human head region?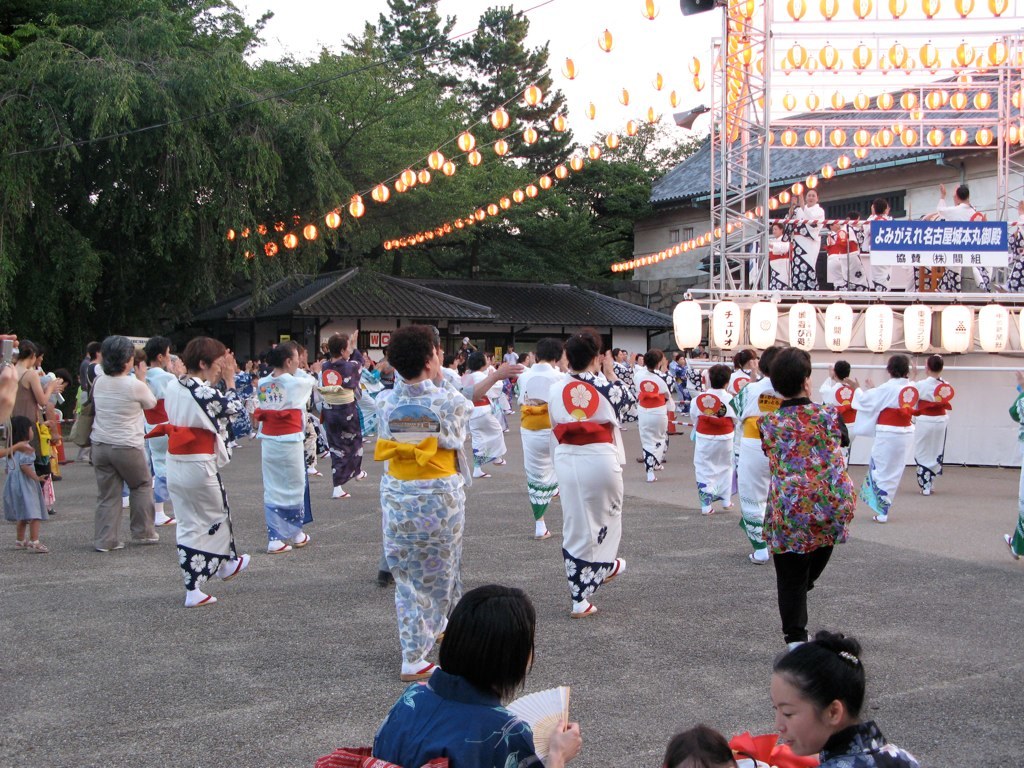
447,354,464,373
